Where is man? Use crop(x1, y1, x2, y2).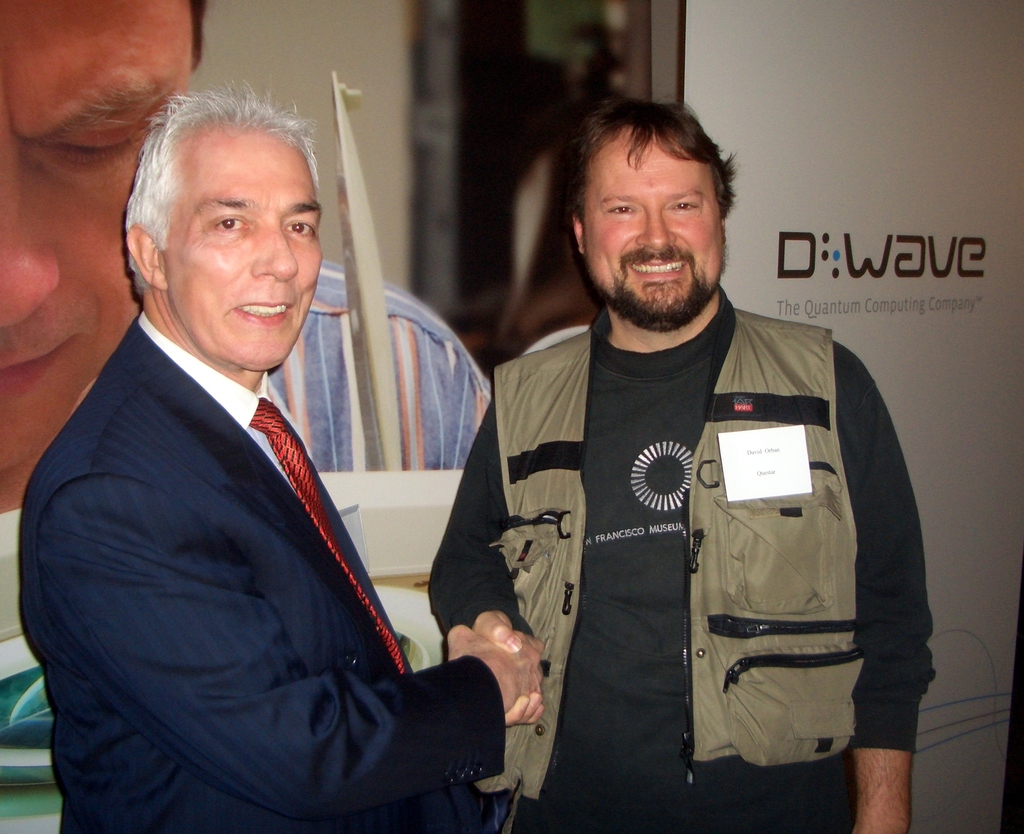
crop(428, 101, 937, 833).
